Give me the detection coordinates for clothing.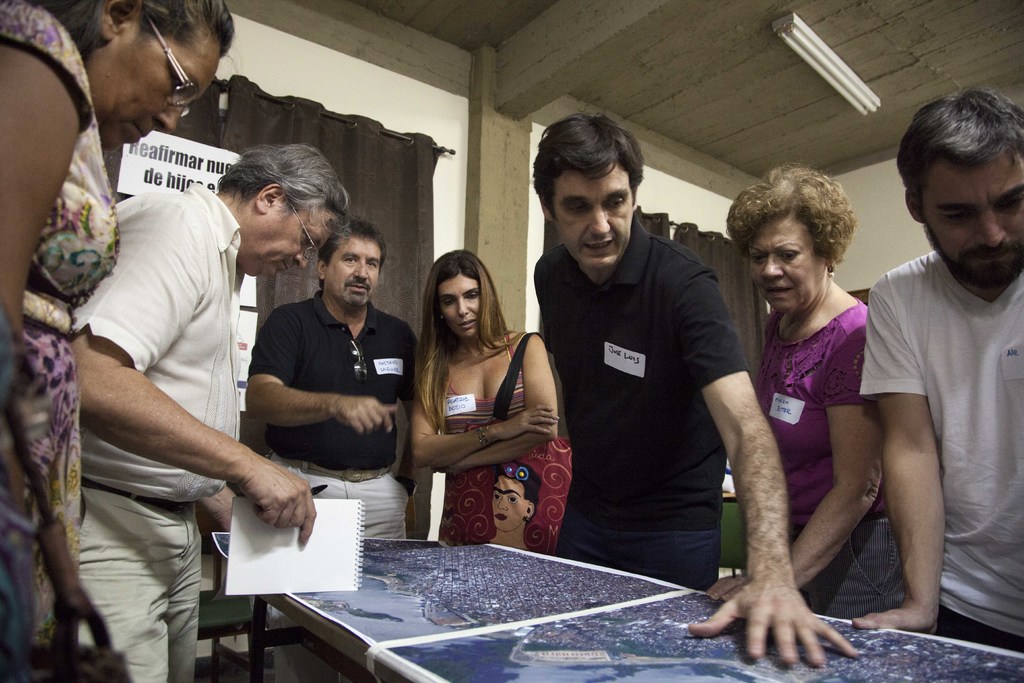
x1=525, y1=170, x2=761, y2=607.
